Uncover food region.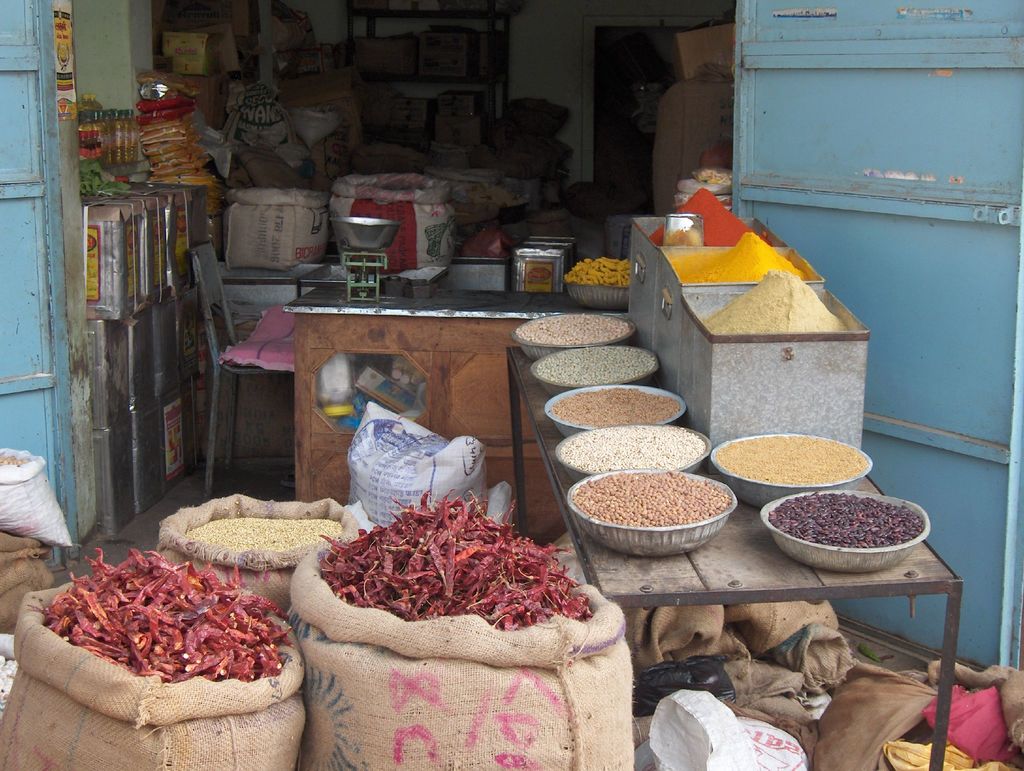
Uncovered: x1=39, y1=544, x2=295, y2=684.
